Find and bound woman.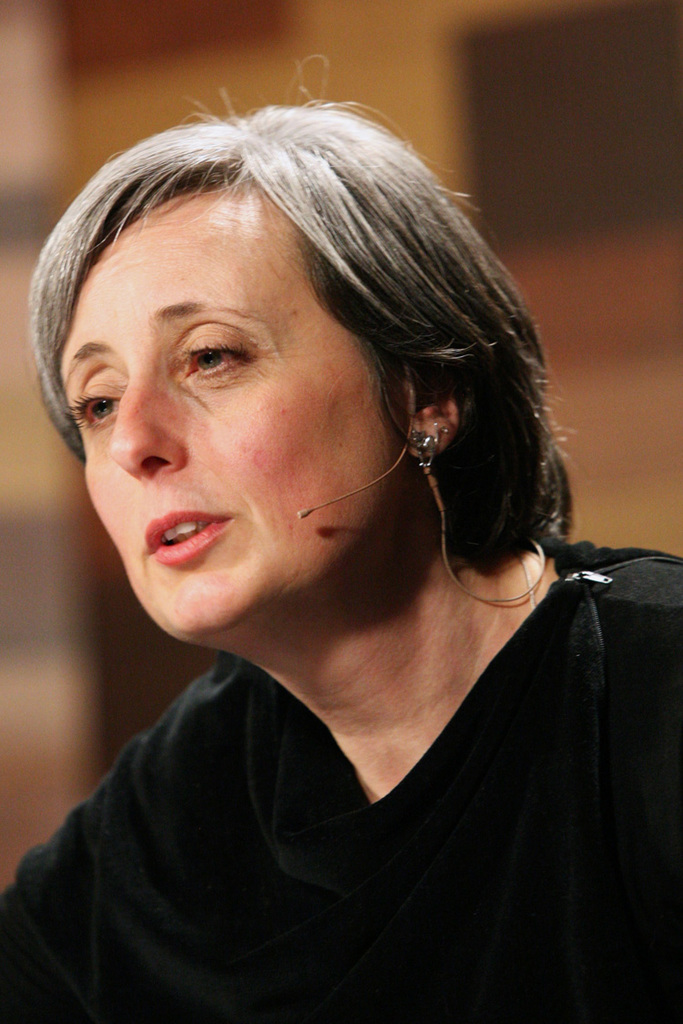
Bound: [left=0, top=84, right=673, bottom=995].
